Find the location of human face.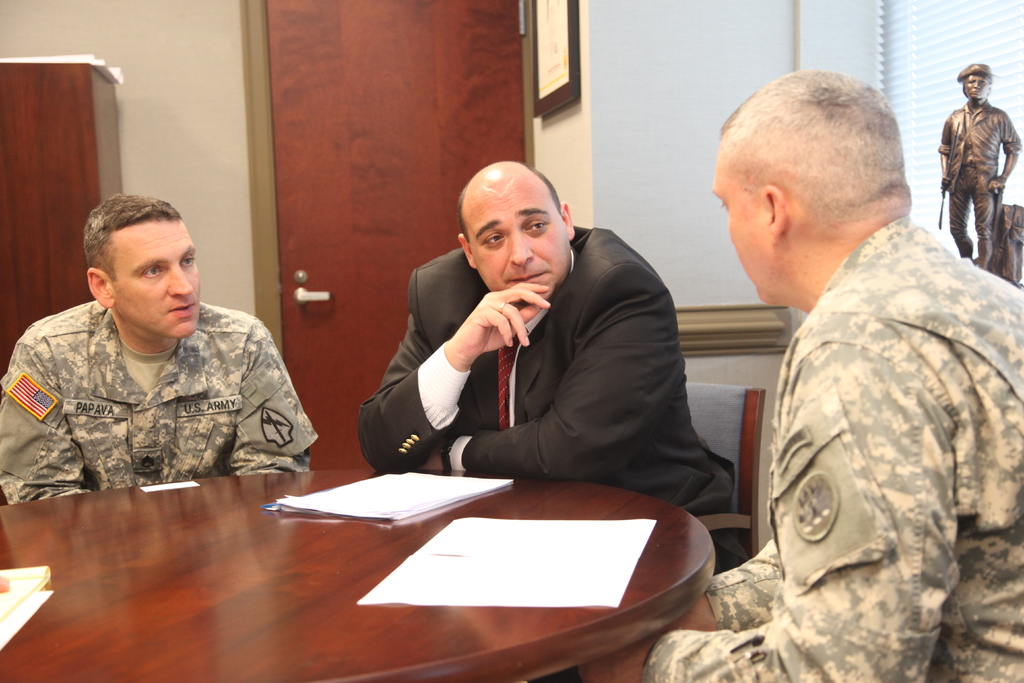
Location: box=[710, 159, 768, 306].
